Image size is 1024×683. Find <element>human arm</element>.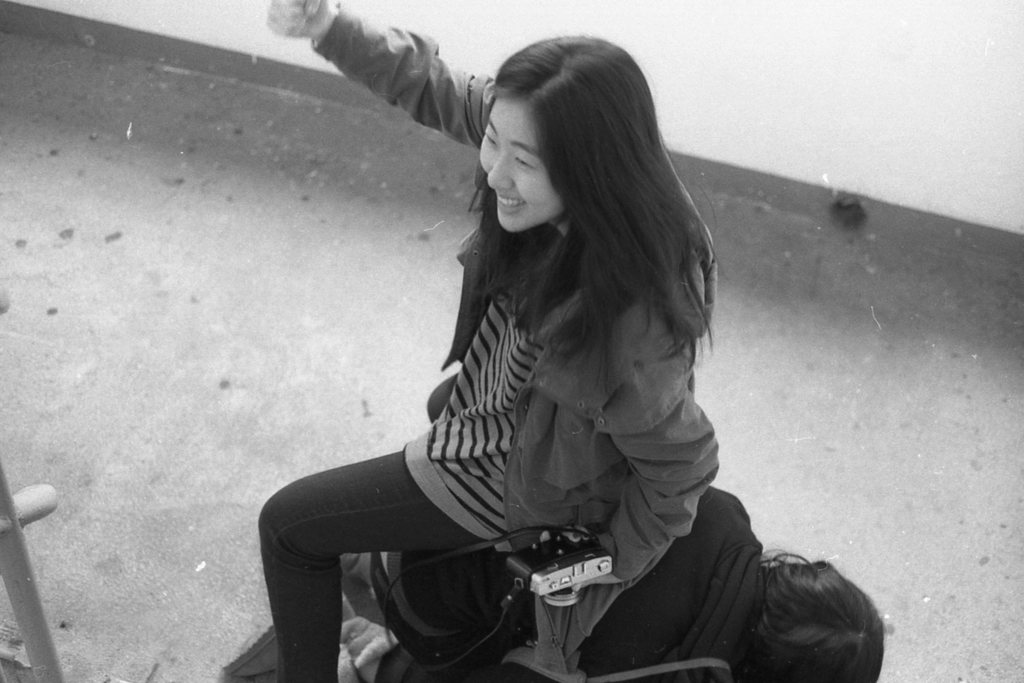
bbox=[283, 8, 515, 154].
